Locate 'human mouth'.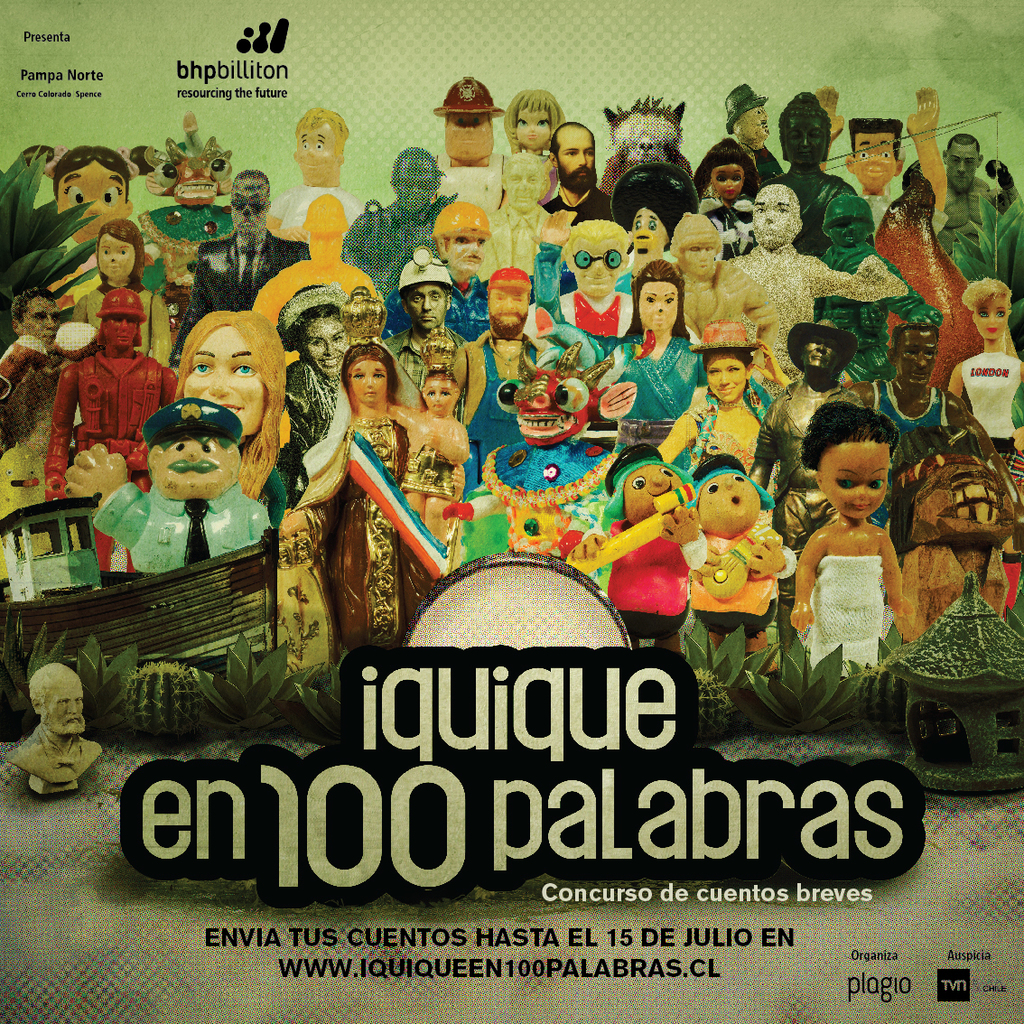
Bounding box: bbox(321, 357, 341, 368).
